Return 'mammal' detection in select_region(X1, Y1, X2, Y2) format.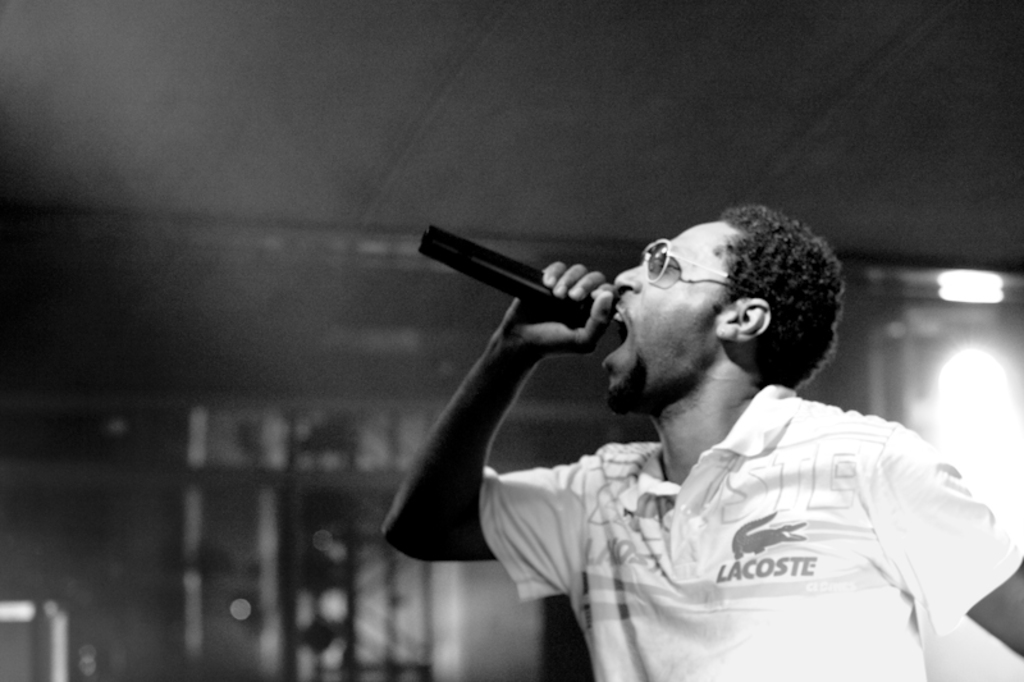
select_region(442, 205, 996, 668).
